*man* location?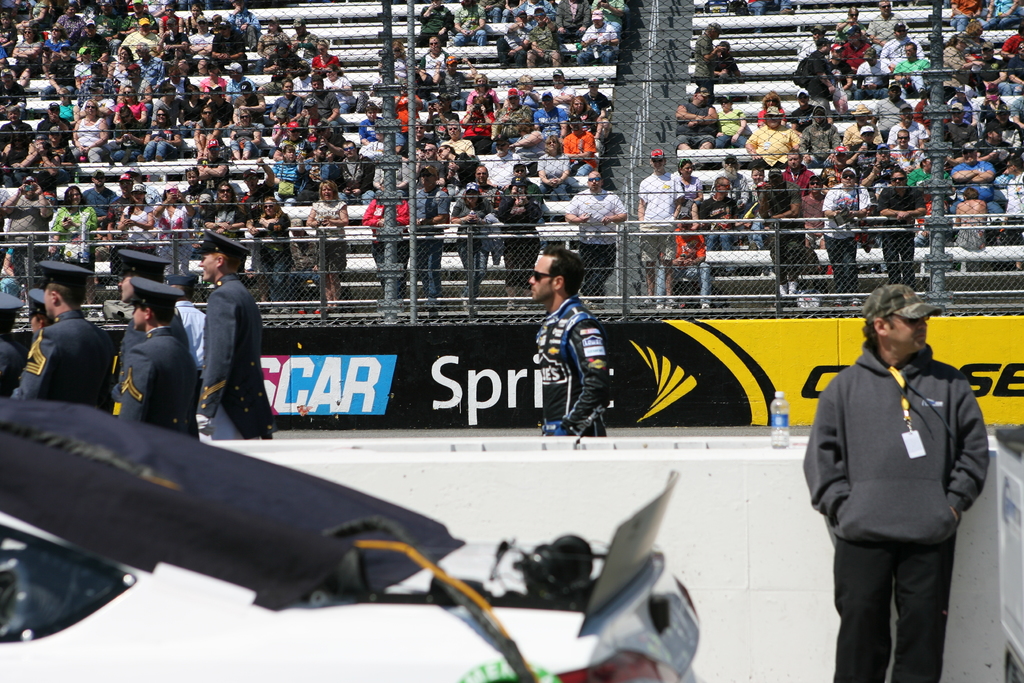
rect(224, 63, 259, 103)
